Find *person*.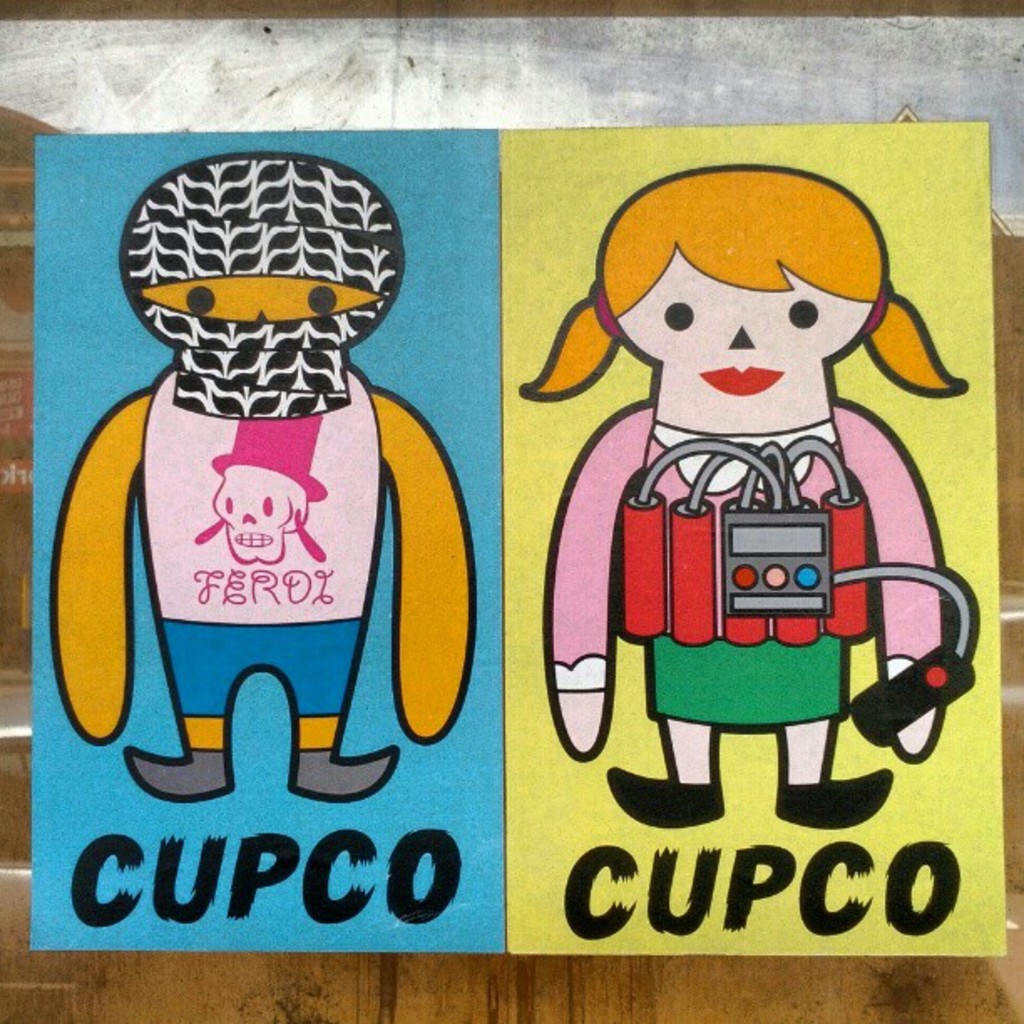
region(50, 156, 472, 806).
